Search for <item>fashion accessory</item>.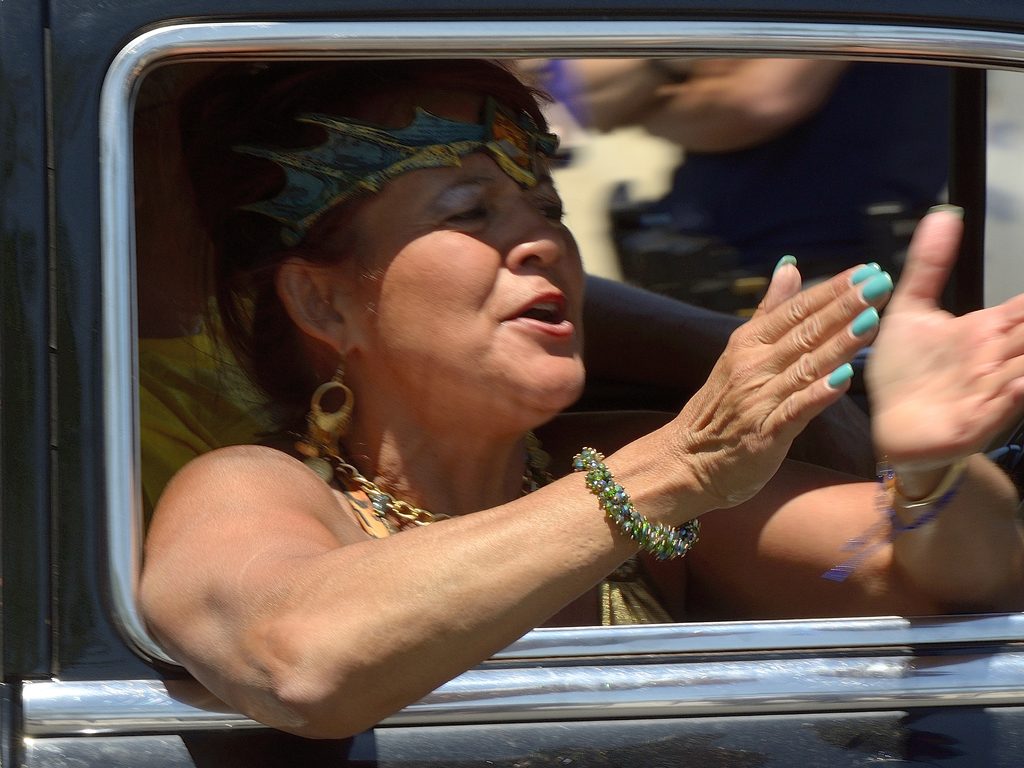
Found at (296,352,354,480).
